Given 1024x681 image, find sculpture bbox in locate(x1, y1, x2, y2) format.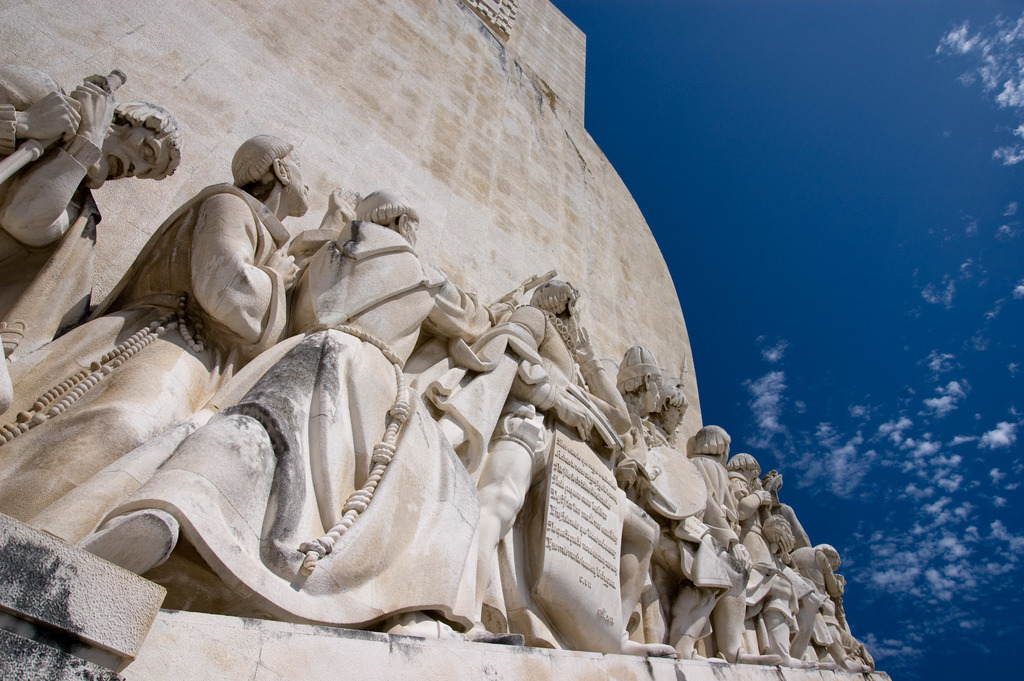
locate(0, 70, 193, 420).
